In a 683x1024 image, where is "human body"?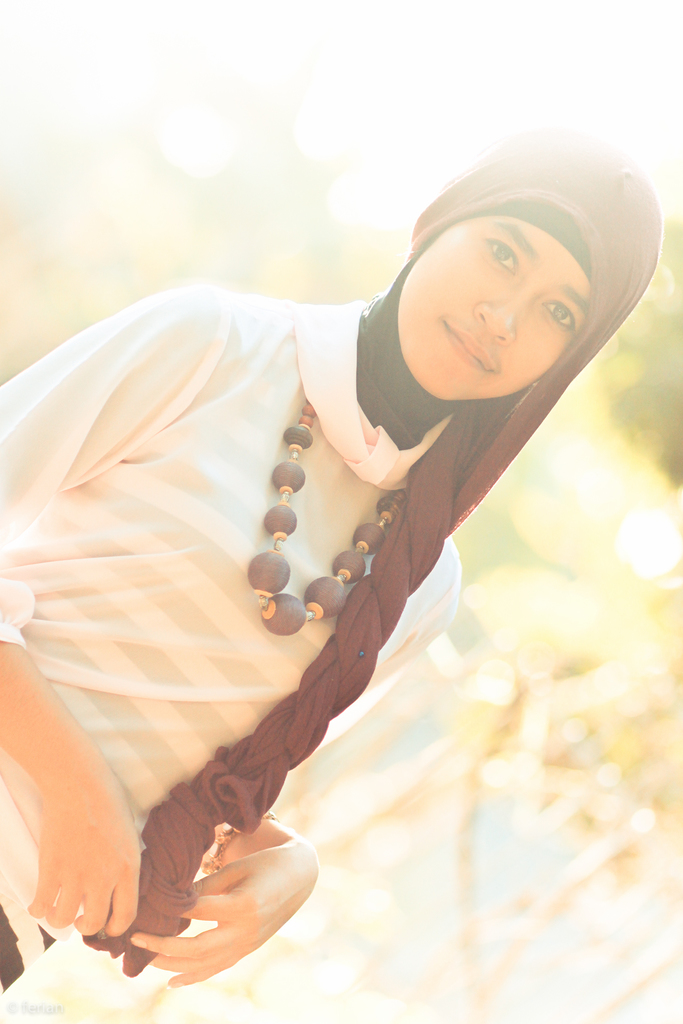
crop(31, 120, 611, 1018).
